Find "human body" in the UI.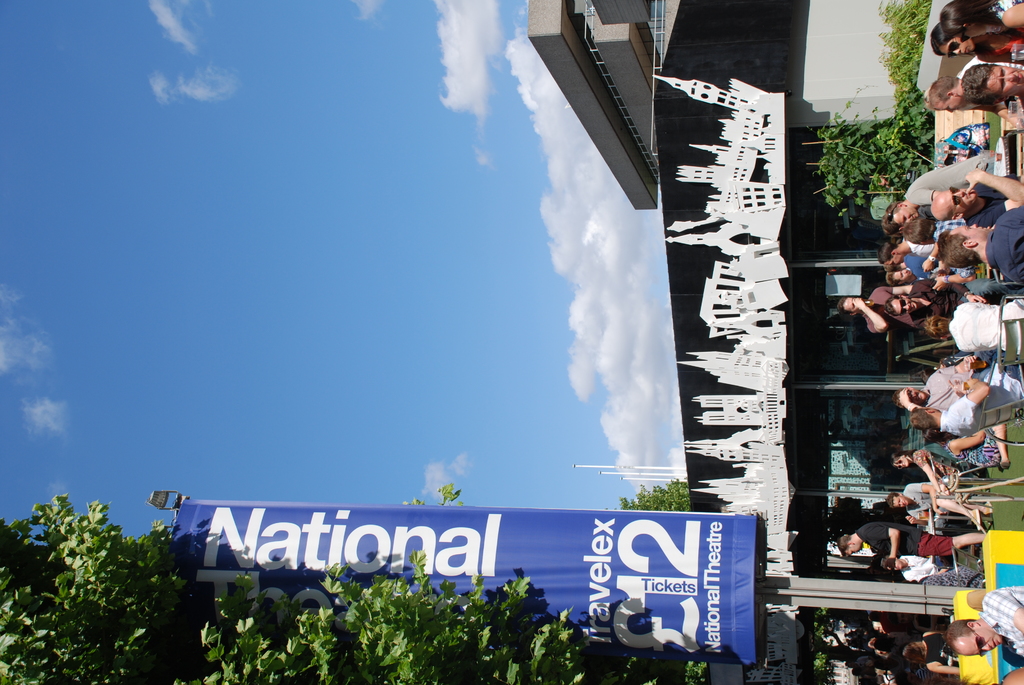
UI element at 906,375,1023,445.
